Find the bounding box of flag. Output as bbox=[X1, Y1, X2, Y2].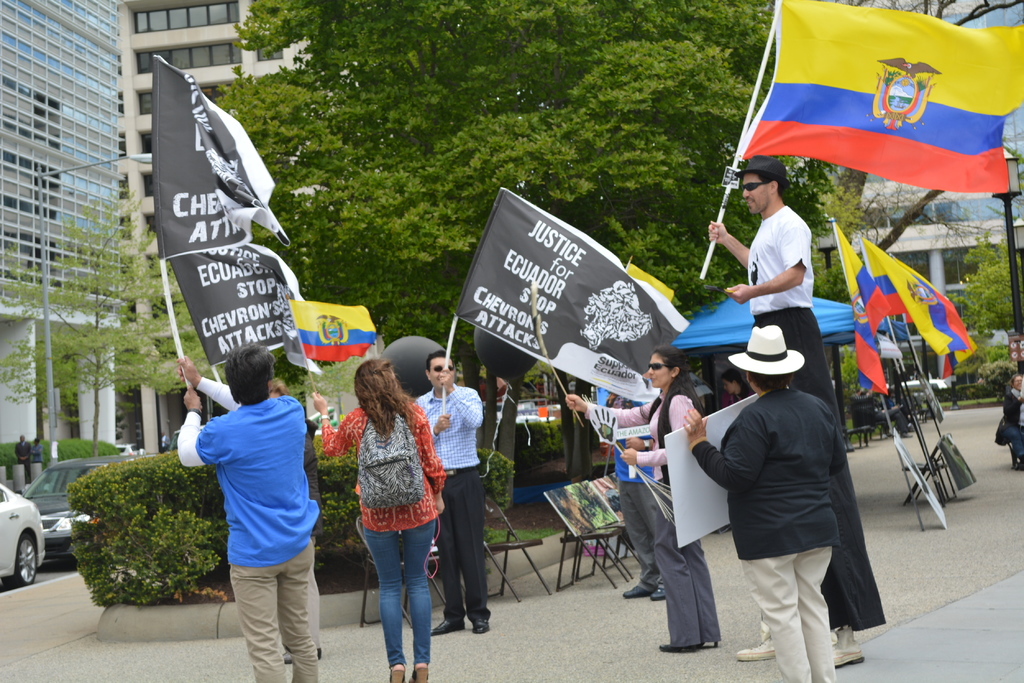
bbox=[835, 213, 893, 397].
